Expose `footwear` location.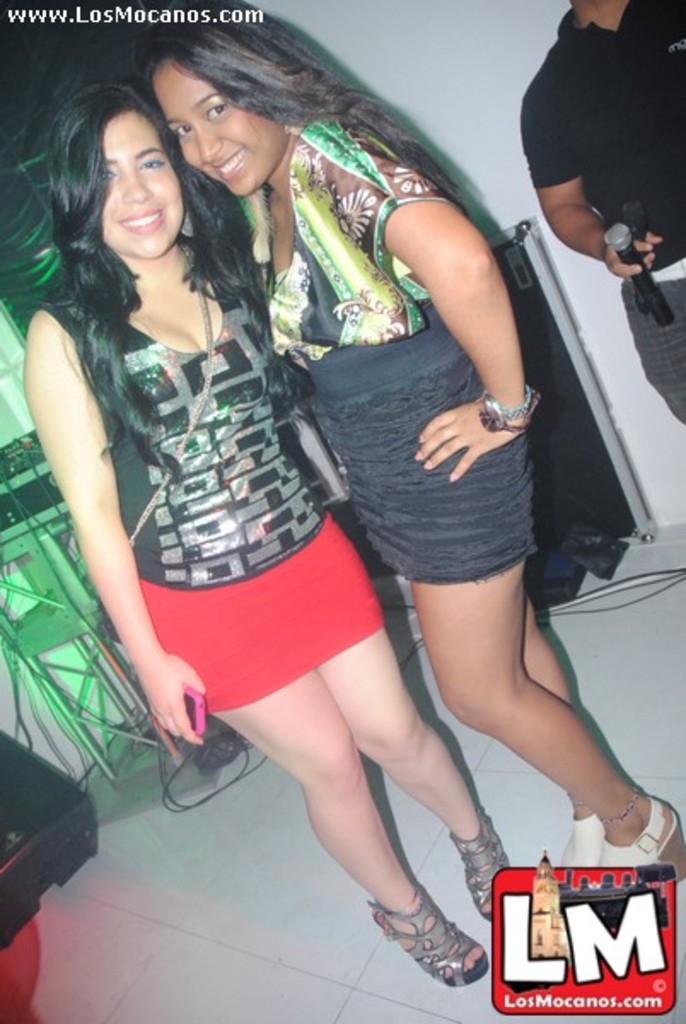
Exposed at x1=445, y1=807, x2=509, y2=922.
